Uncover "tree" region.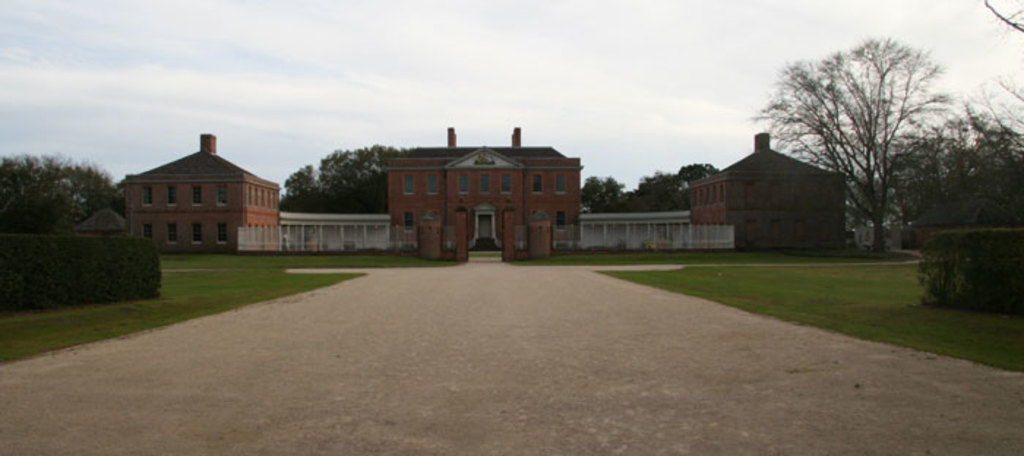
Uncovered: x1=0 y1=153 x2=124 y2=229.
